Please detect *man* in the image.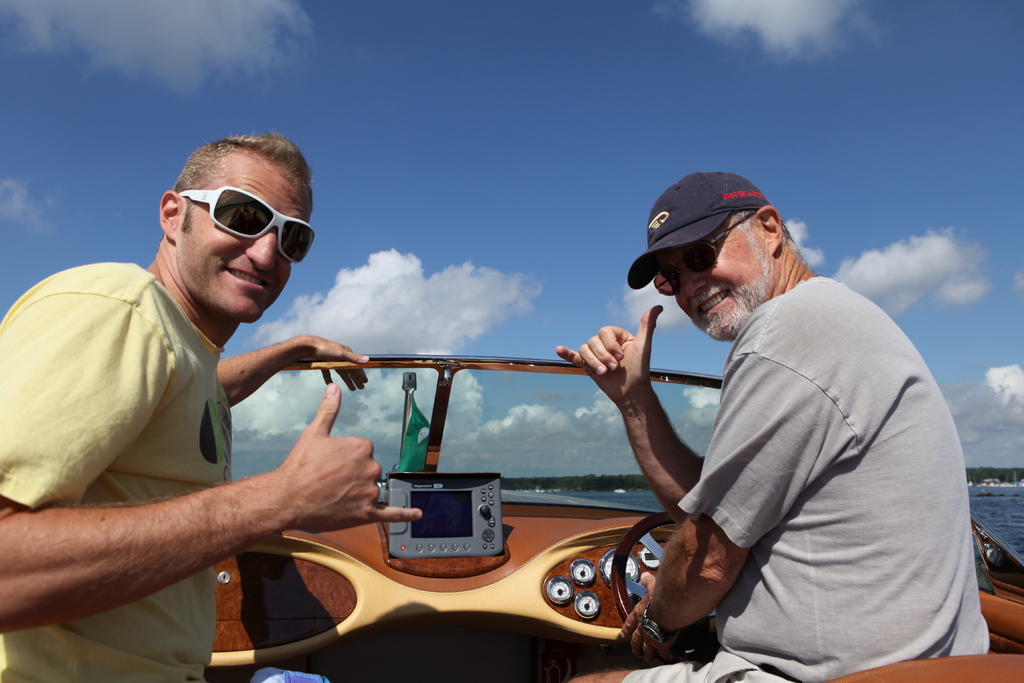
left=0, top=115, right=424, bottom=682.
